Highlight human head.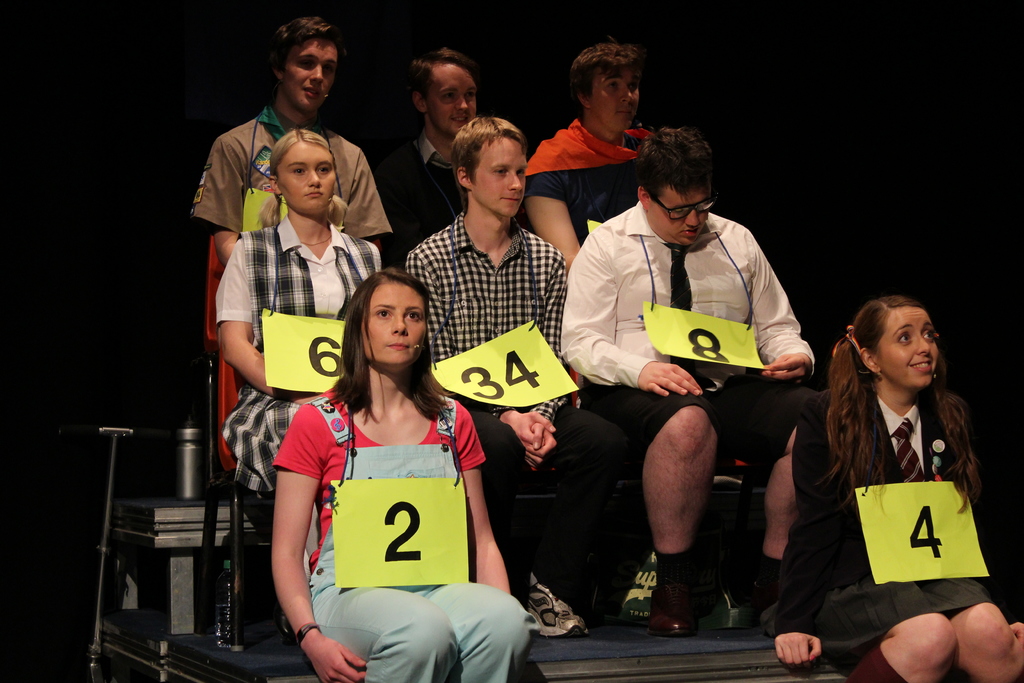
Highlighted region: region(270, 130, 336, 217).
